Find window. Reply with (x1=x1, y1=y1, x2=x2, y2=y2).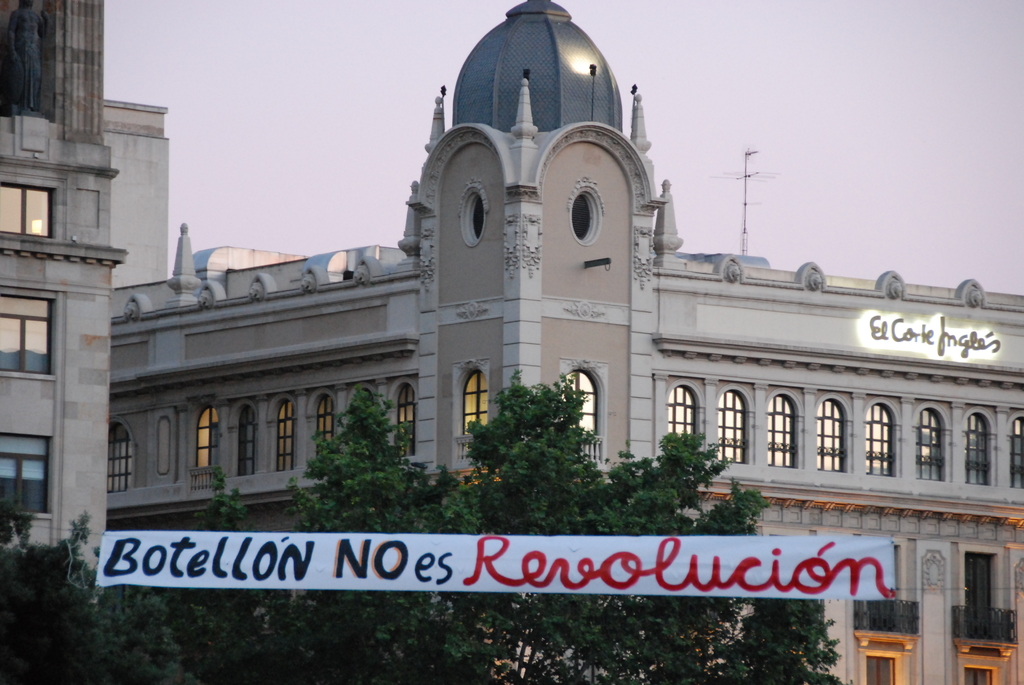
(x1=561, y1=359, x2=604, y2=463).
